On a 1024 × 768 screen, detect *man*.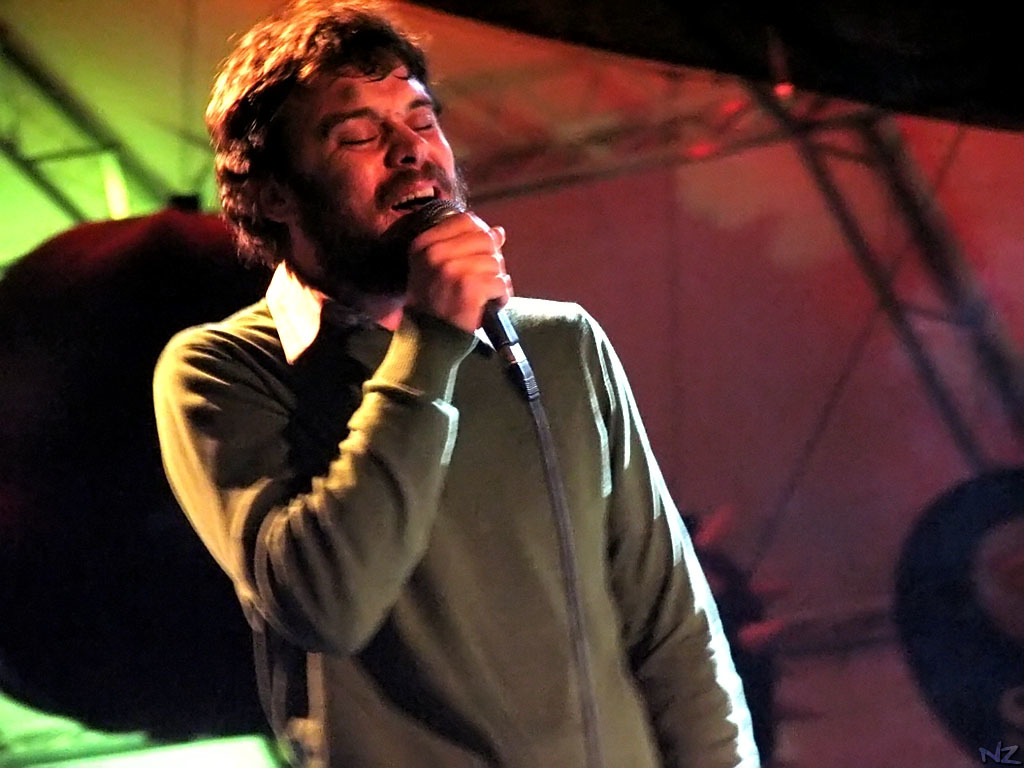
box=[147, 0, 758, 765].
